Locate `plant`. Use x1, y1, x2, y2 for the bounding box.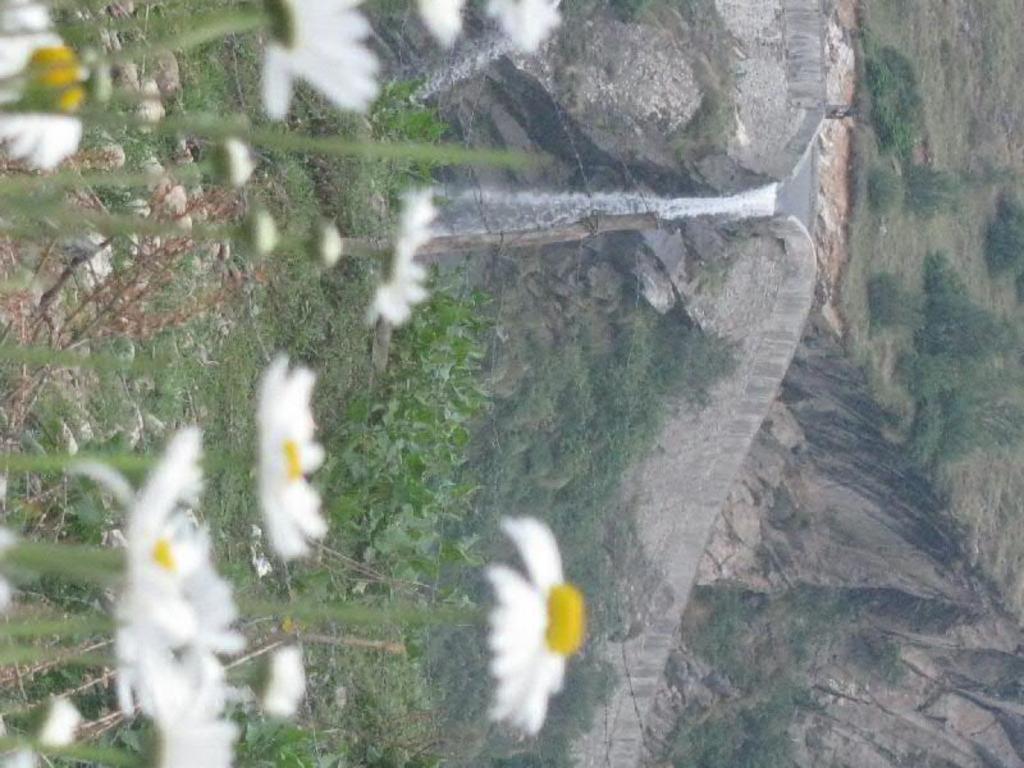
845, 0, 1023, 582.
